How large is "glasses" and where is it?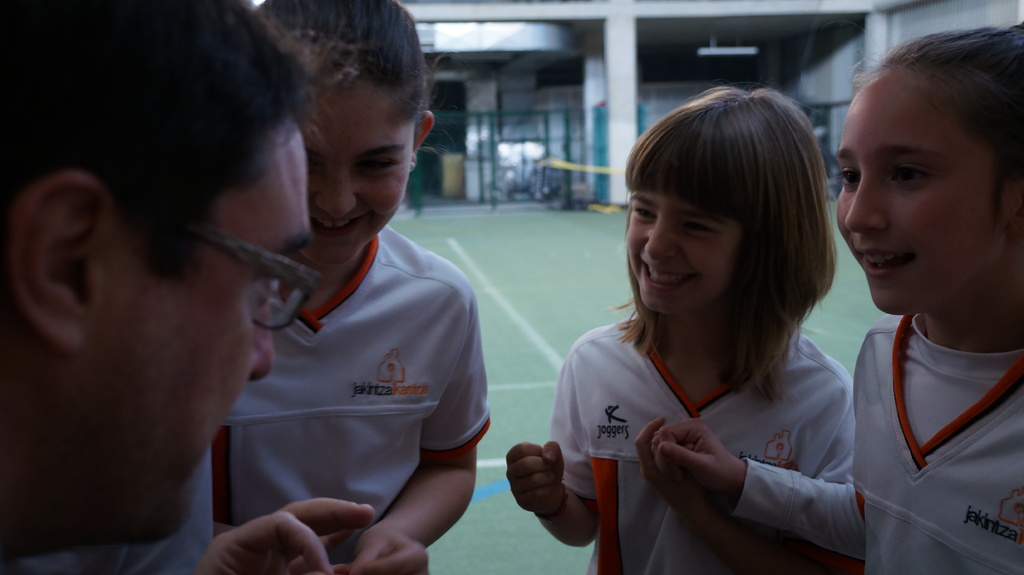
Bounding box: 197:223:328:329.
